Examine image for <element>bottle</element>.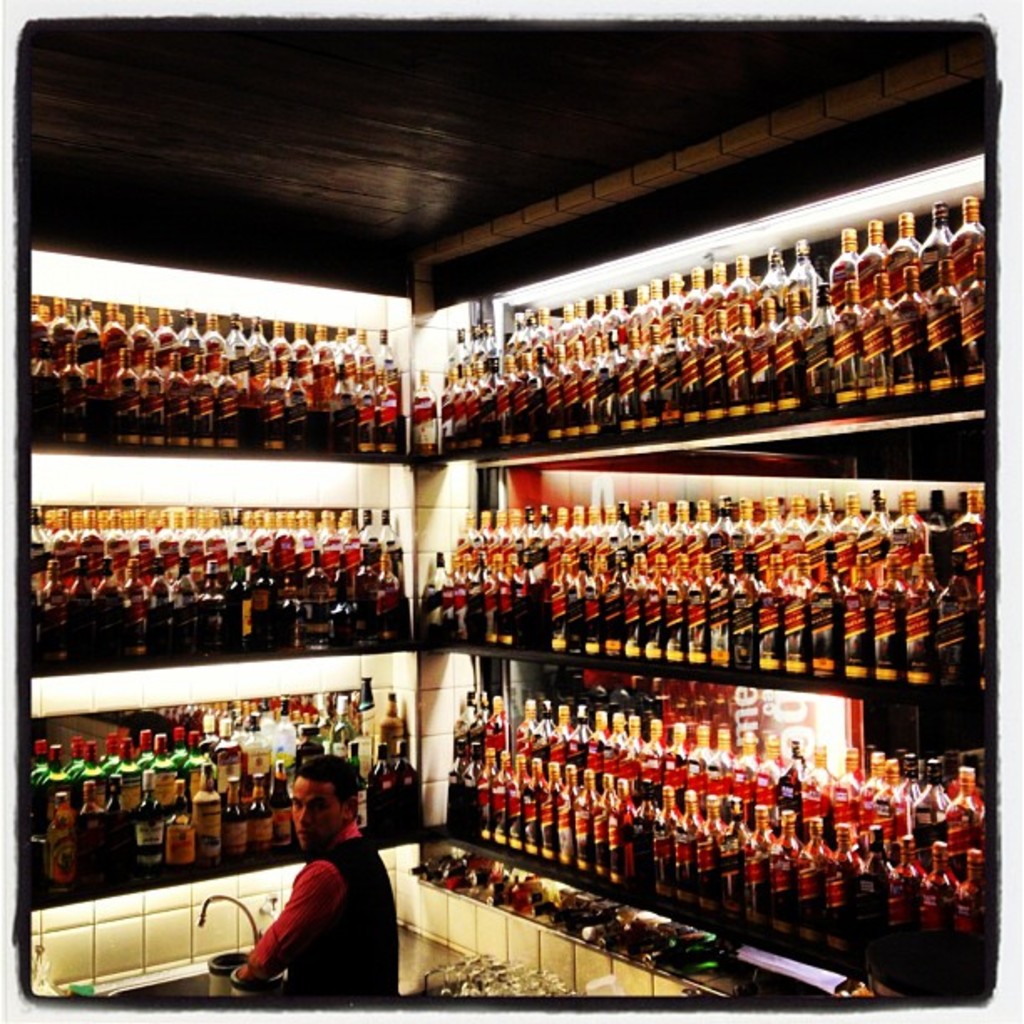
Examination result: crop(522, 306, 540, 345).
